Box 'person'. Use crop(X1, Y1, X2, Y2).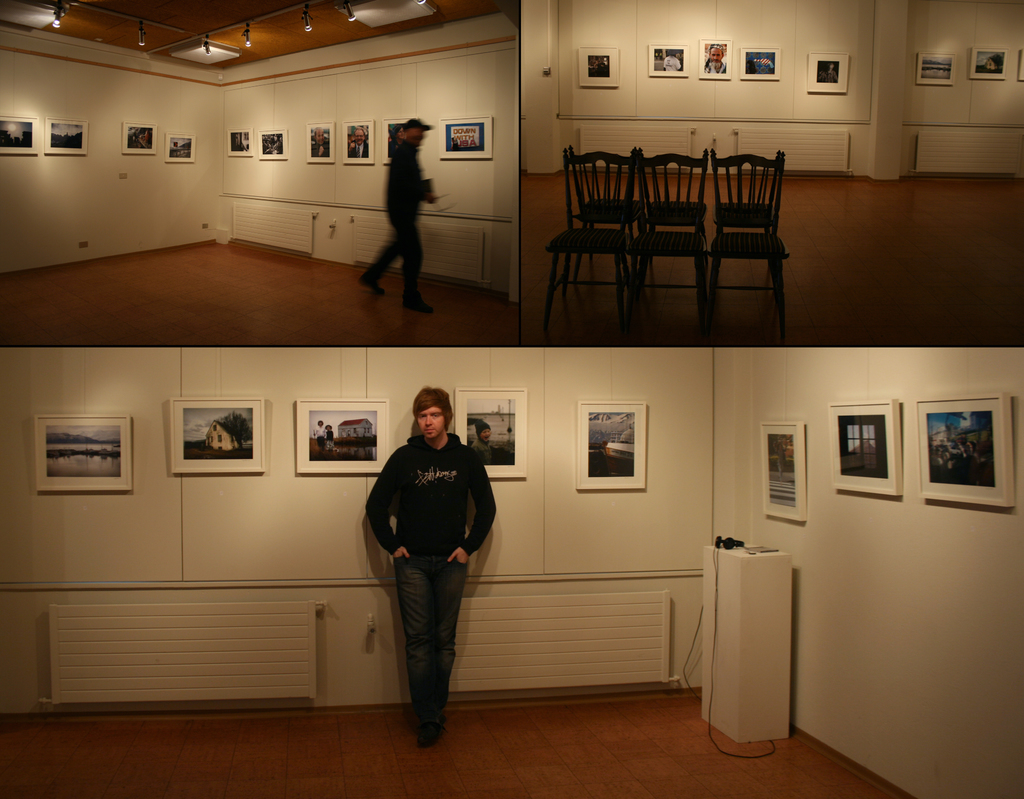
crop(315, 416, 323, 450).
